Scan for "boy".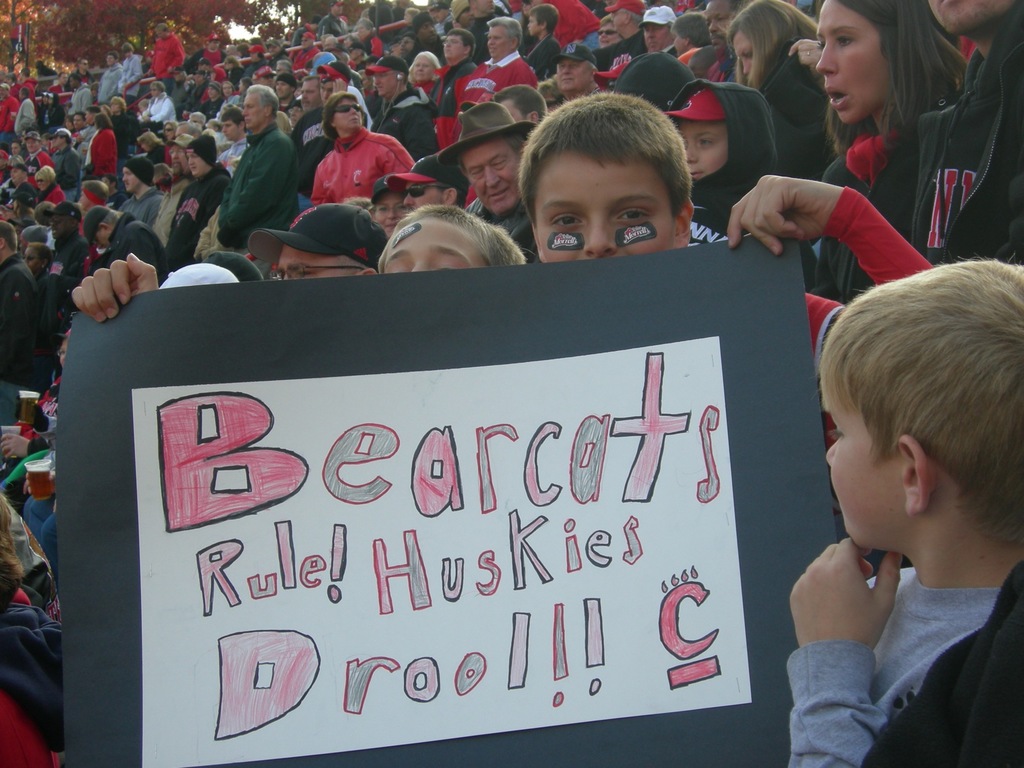
Scan result: BBox(792, 253, 1023, 767).
